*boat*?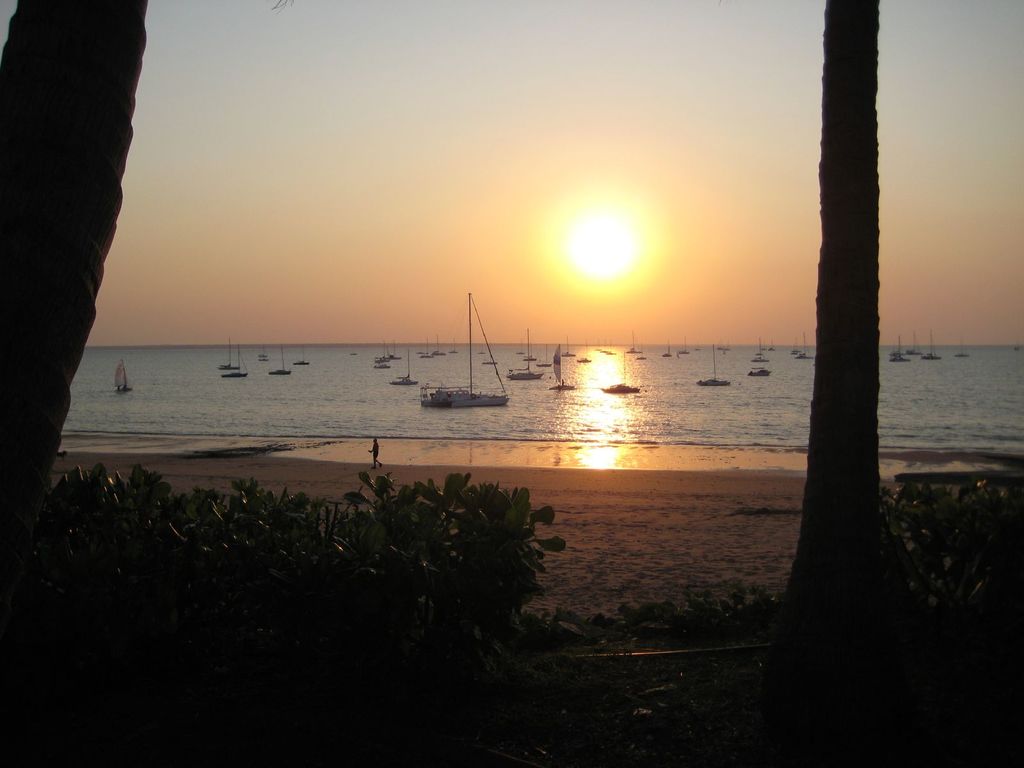
region(661, 346, 677, 362)
